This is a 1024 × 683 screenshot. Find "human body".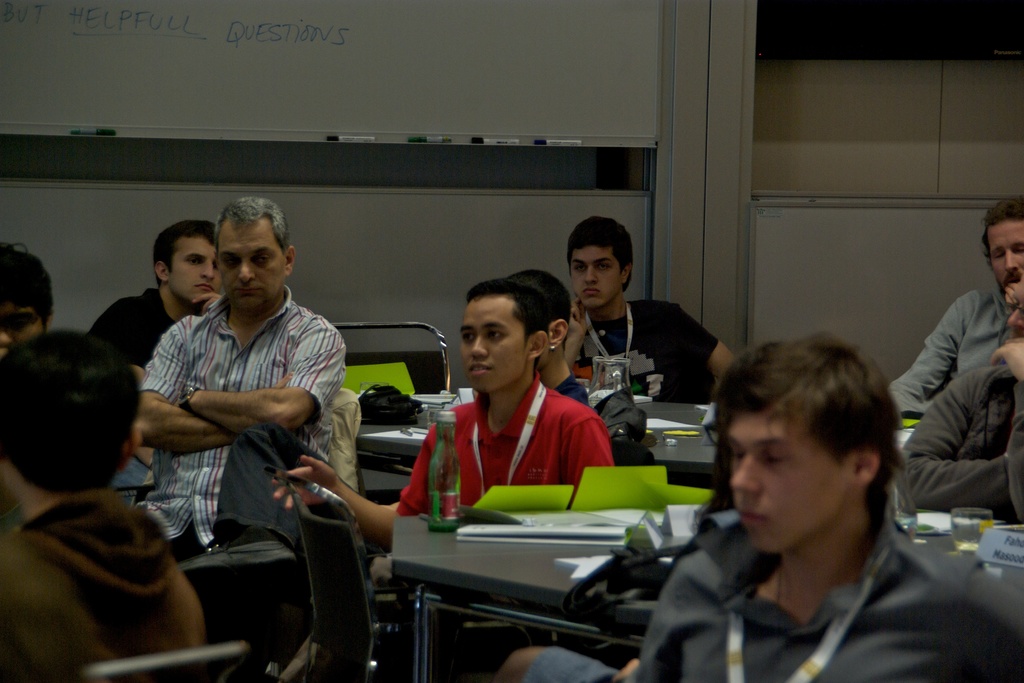
Bounding box: detection(892, 309, 1018, 527).
